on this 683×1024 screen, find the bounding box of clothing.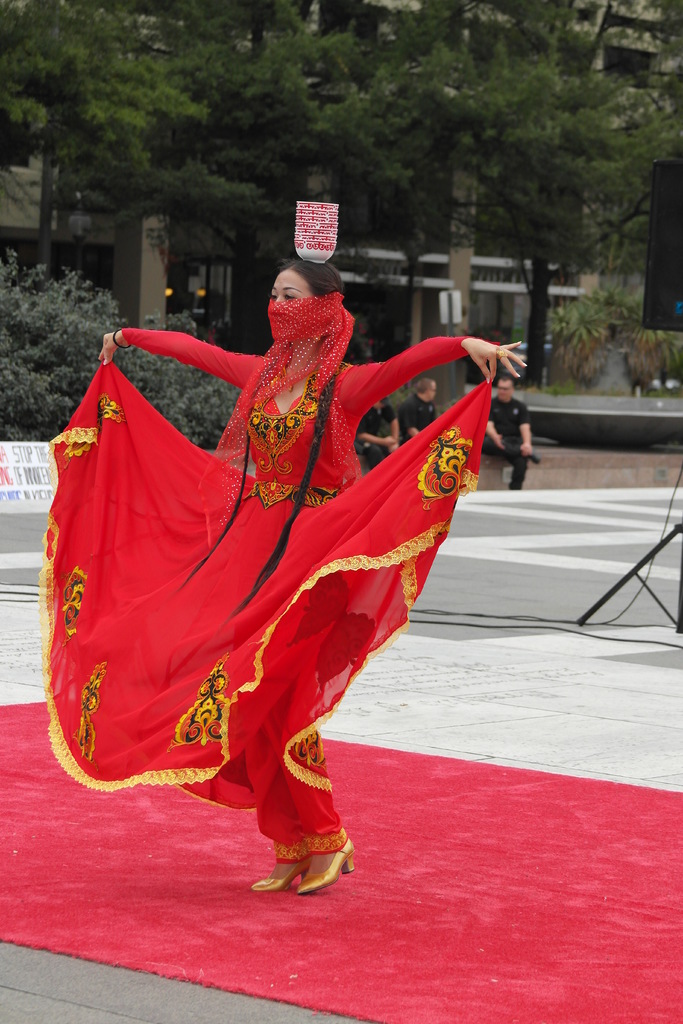
Bounding box: <bbox>354, 407, 395, 468</bbox>.
